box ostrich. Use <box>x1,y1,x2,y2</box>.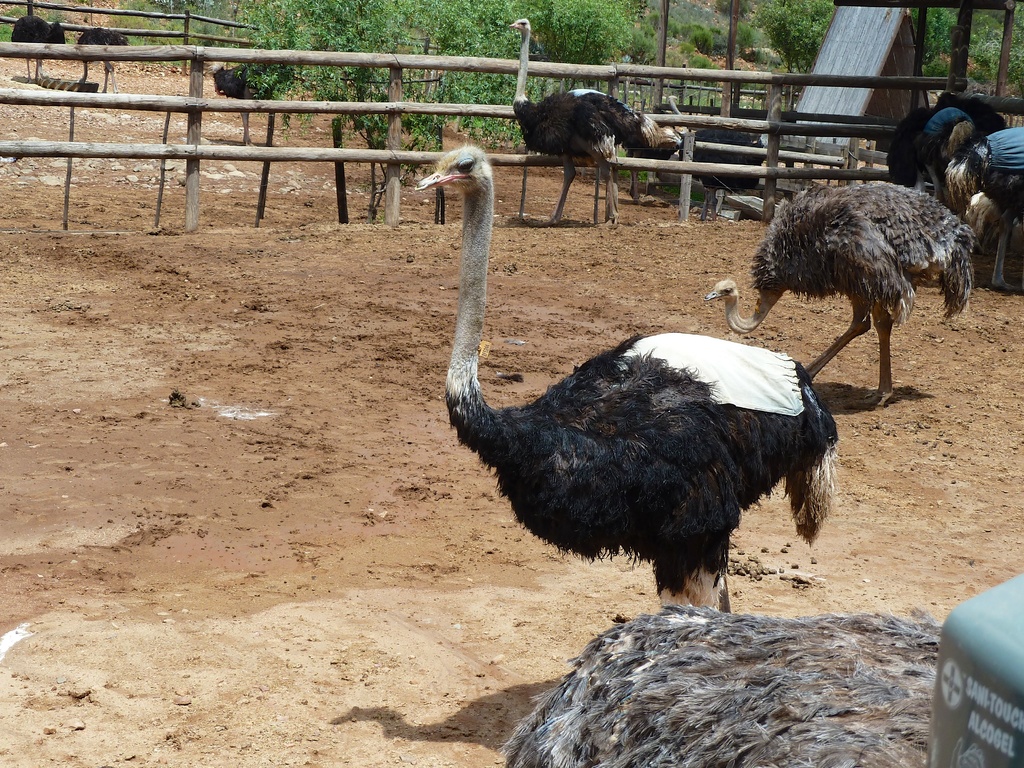
<box>72,24,133,95</box>.
